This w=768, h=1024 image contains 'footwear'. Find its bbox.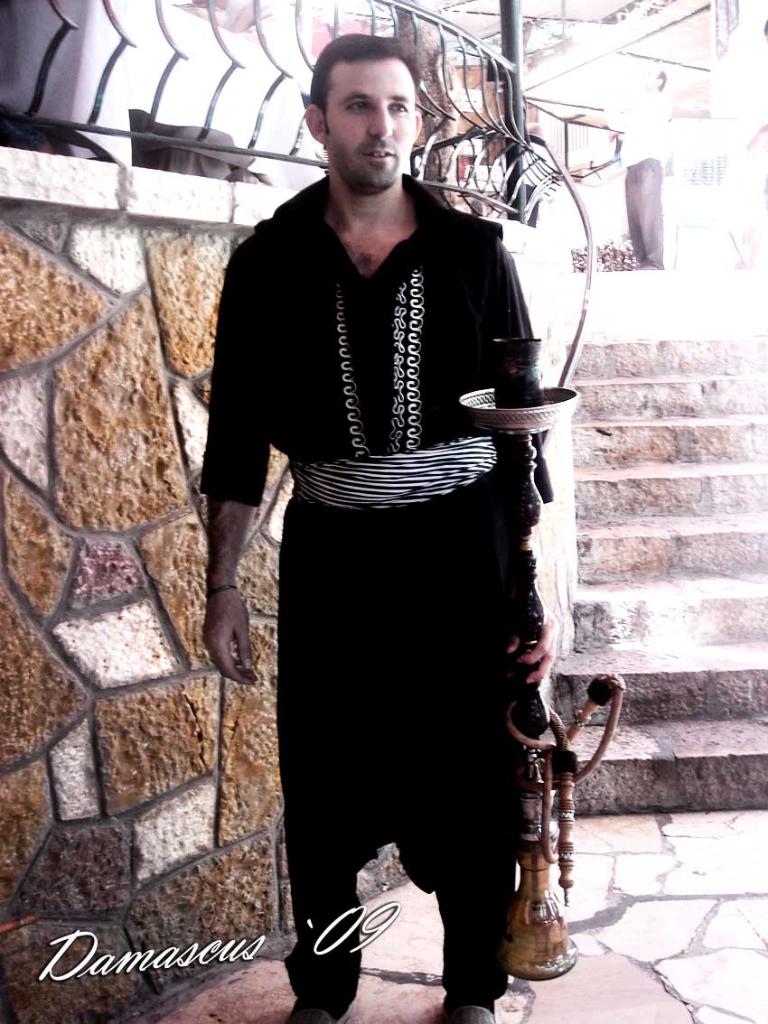
285:997:323:1023.
